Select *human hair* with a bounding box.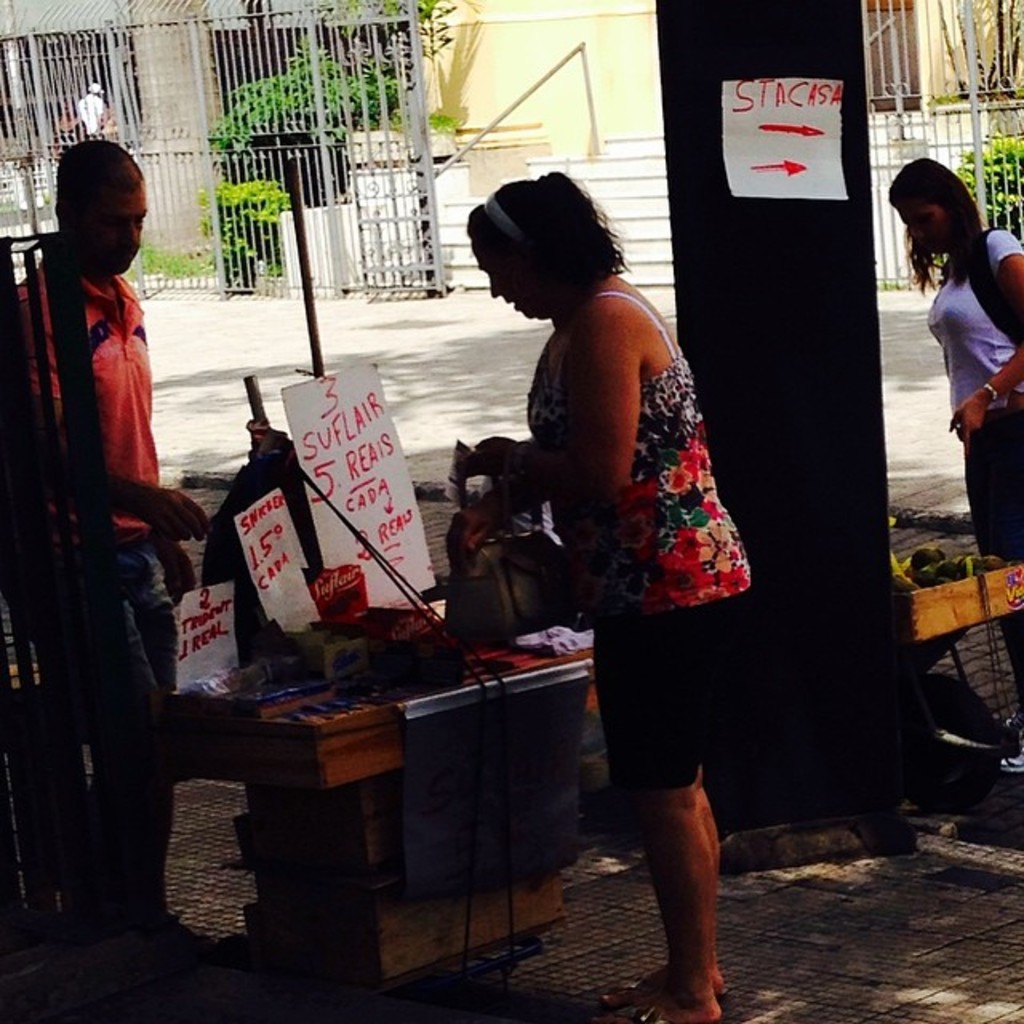
locate(885, 152, 992, 294).
